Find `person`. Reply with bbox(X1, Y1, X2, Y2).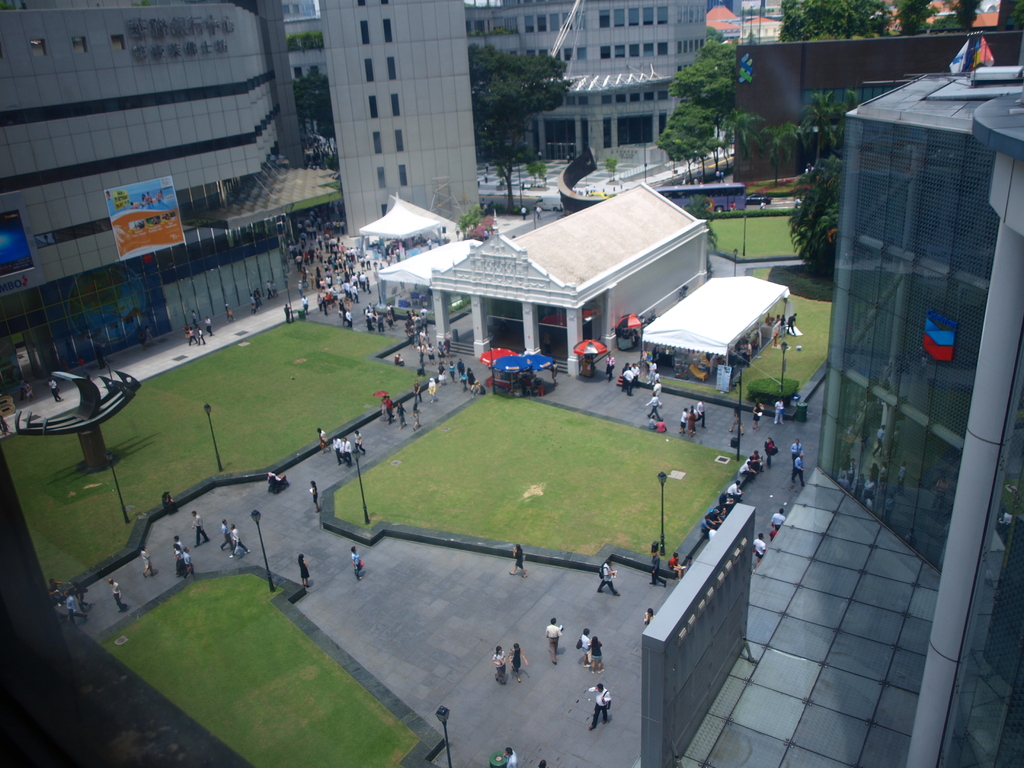
bbox(596, 558, 625, 596).
